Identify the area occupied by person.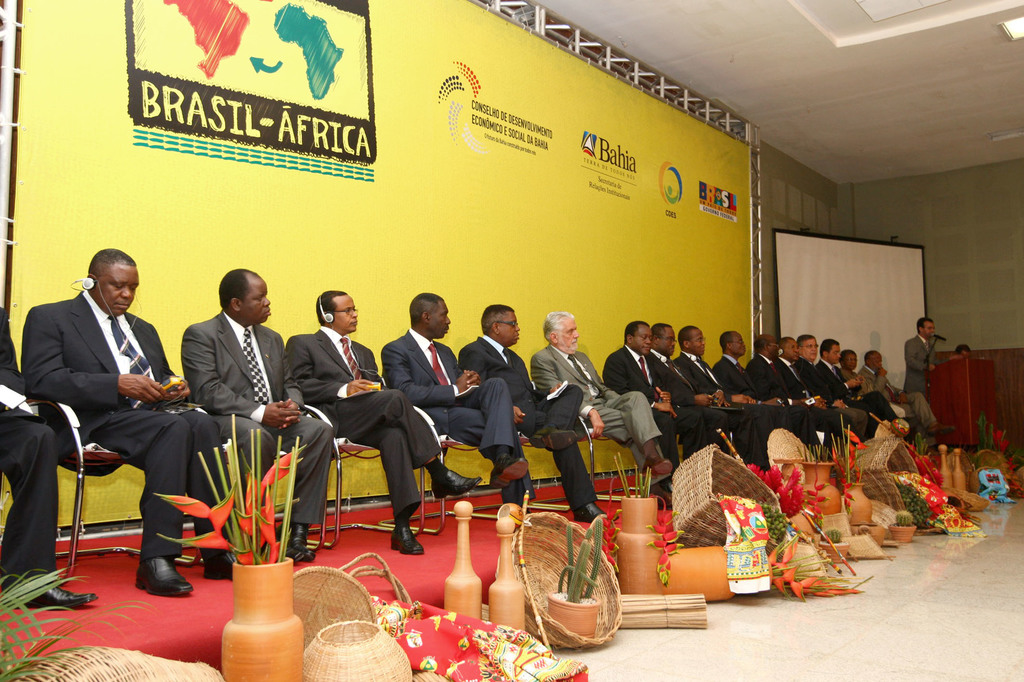
Area: [left=524, top=311, right=682, bottom=509].
